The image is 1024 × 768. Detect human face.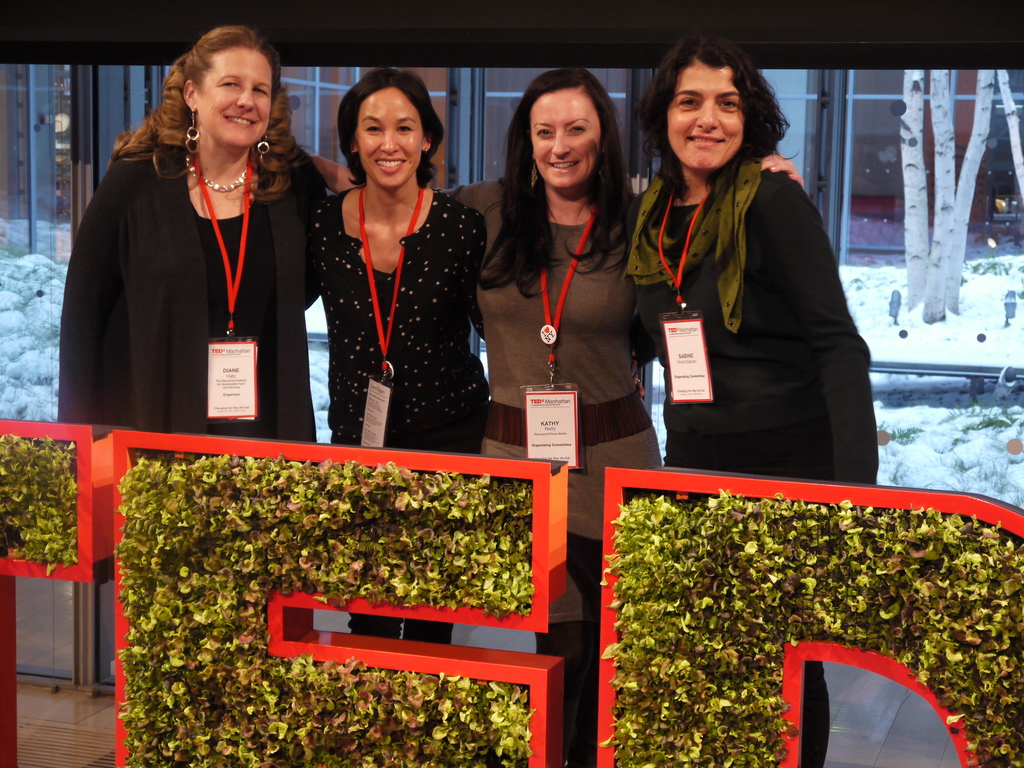
Detection: locate(665, 63, 746, 172).
